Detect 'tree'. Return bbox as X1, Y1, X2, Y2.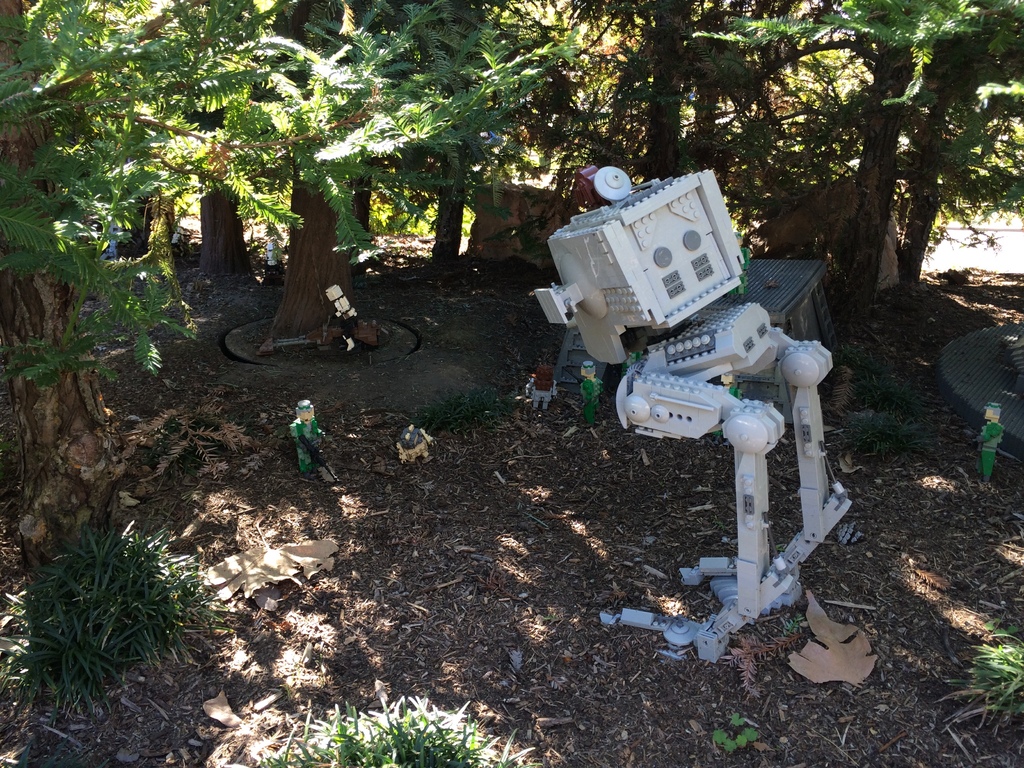
906, 0, 1023, 278.
